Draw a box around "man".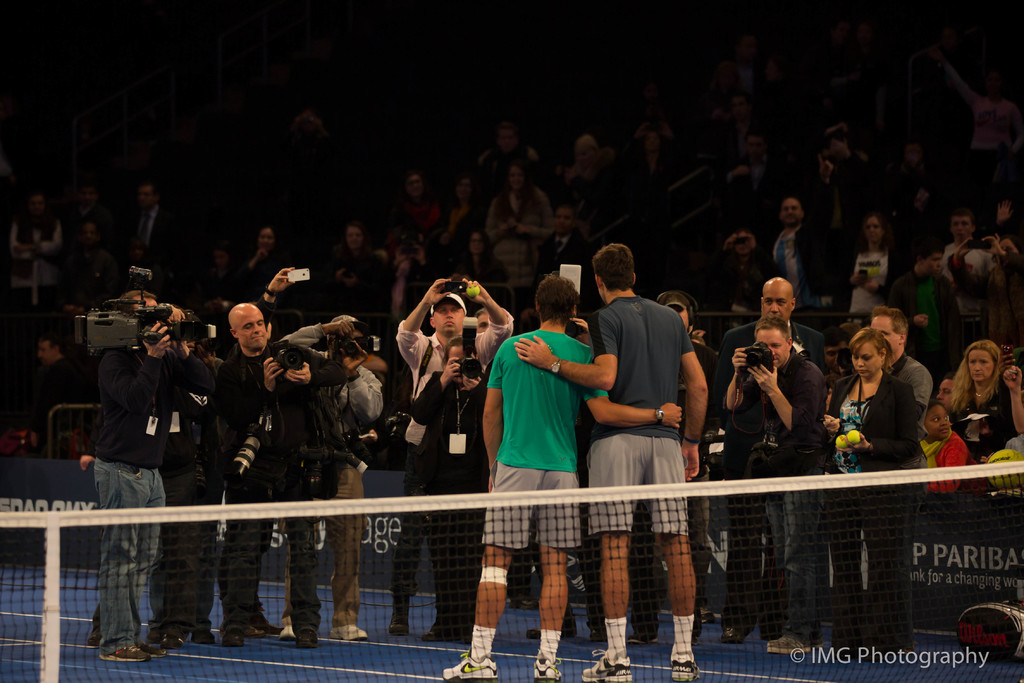
detection(712, 276, 831, 646).
